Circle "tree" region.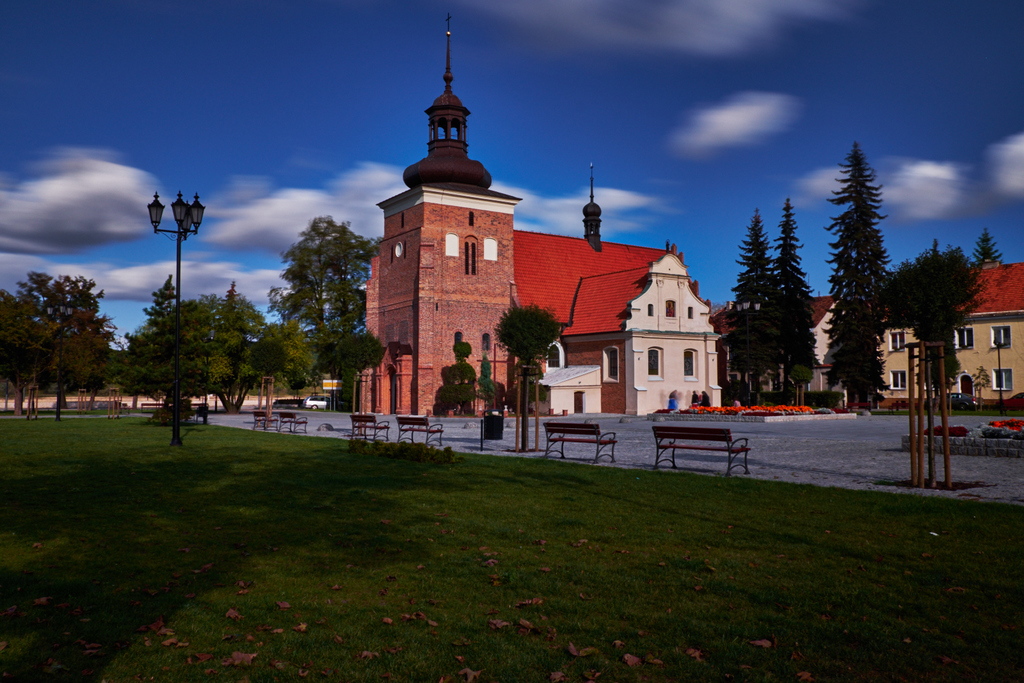
Region: l=827, t=142, r=888, b=411.
